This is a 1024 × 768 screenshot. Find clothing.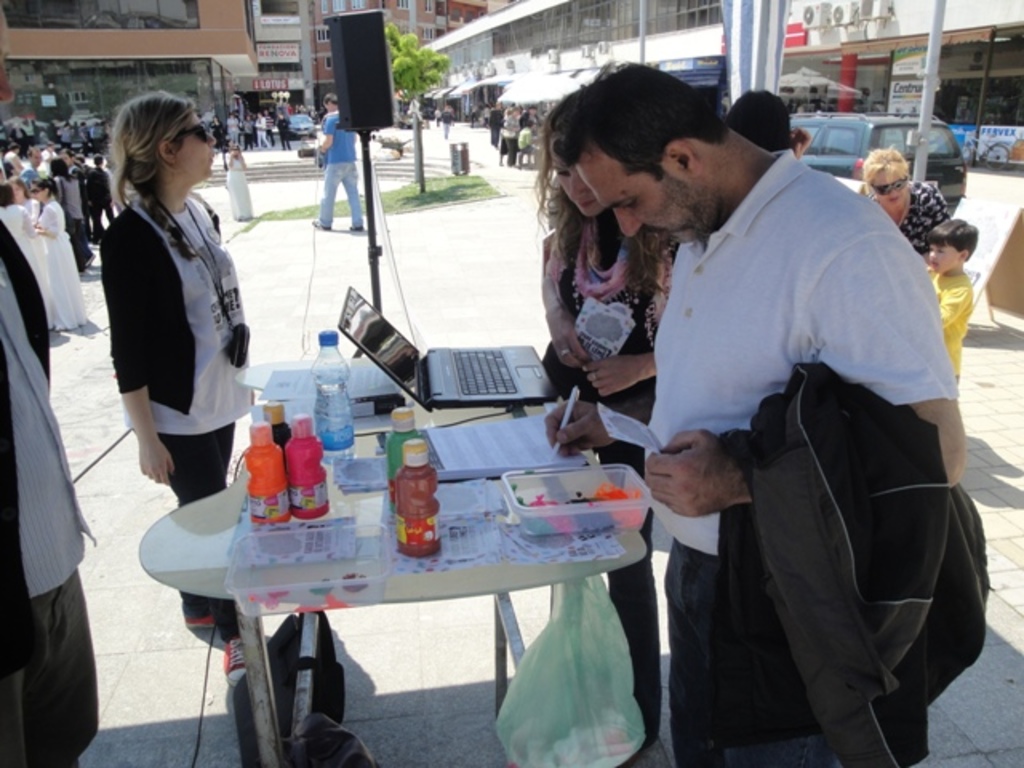
Bounding box: detection(2, 203, 66, 331).
